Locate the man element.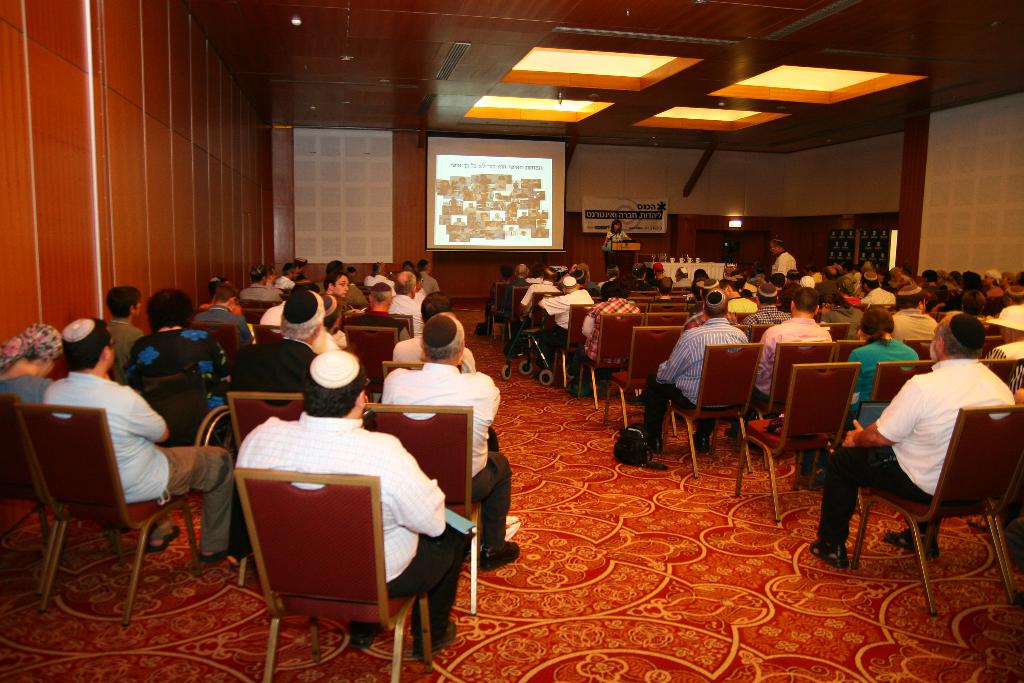
Element bbox: x1=641 y1=295 x2=757 y2=452.
